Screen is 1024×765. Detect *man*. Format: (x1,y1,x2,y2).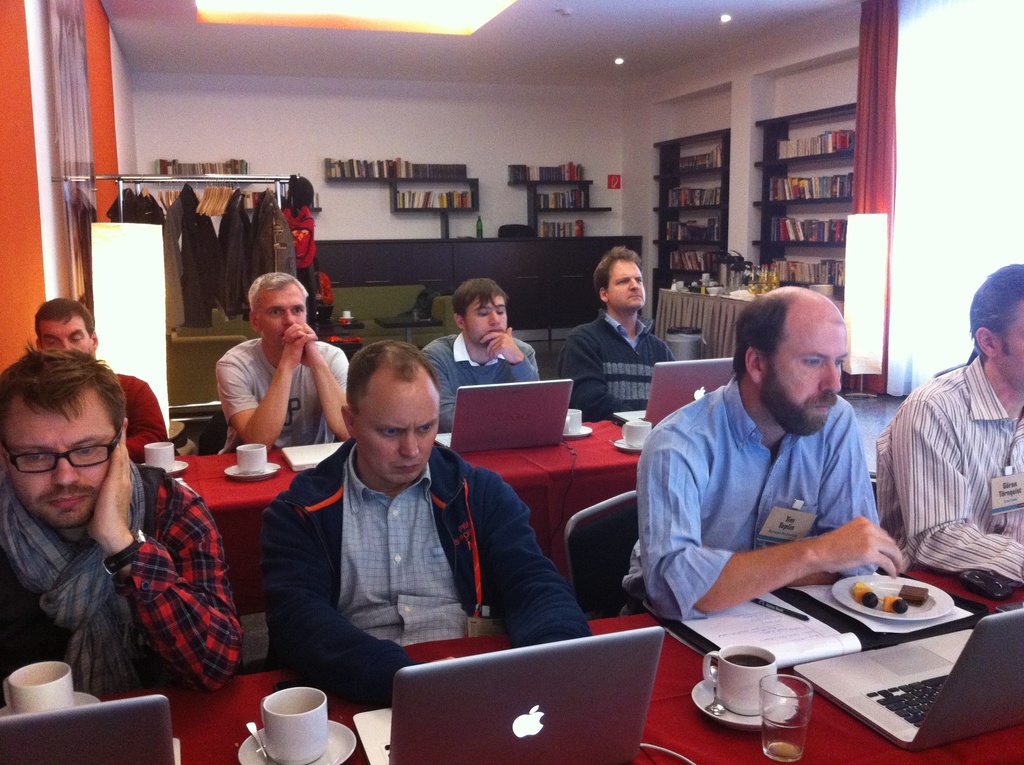
(218,269,351,458).
